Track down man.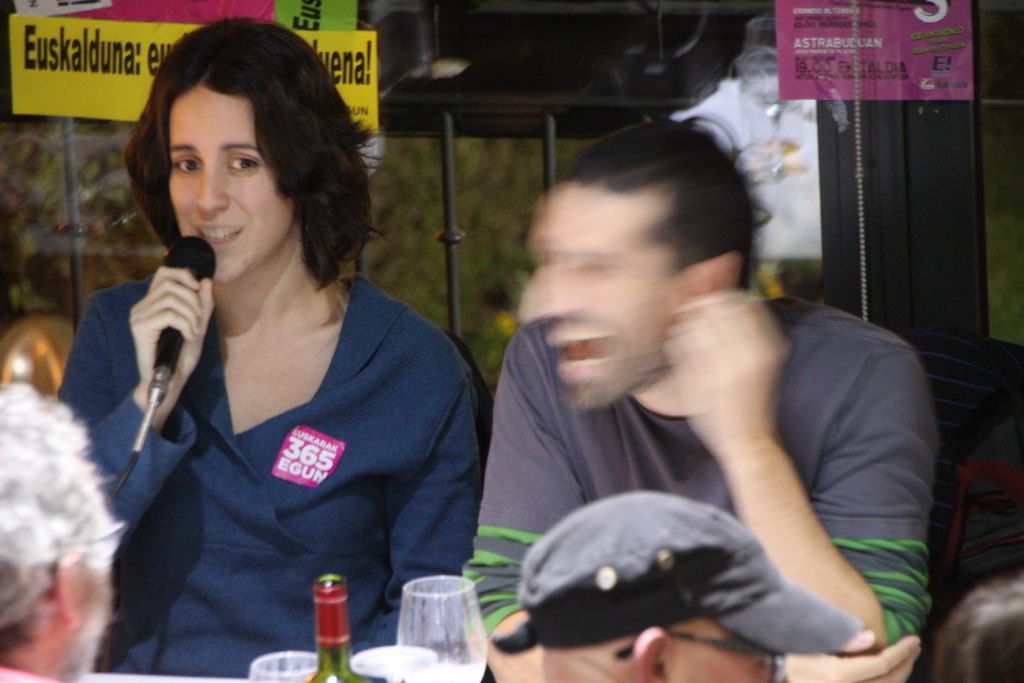
Tracked to rect(484, 486, 867, 682).
